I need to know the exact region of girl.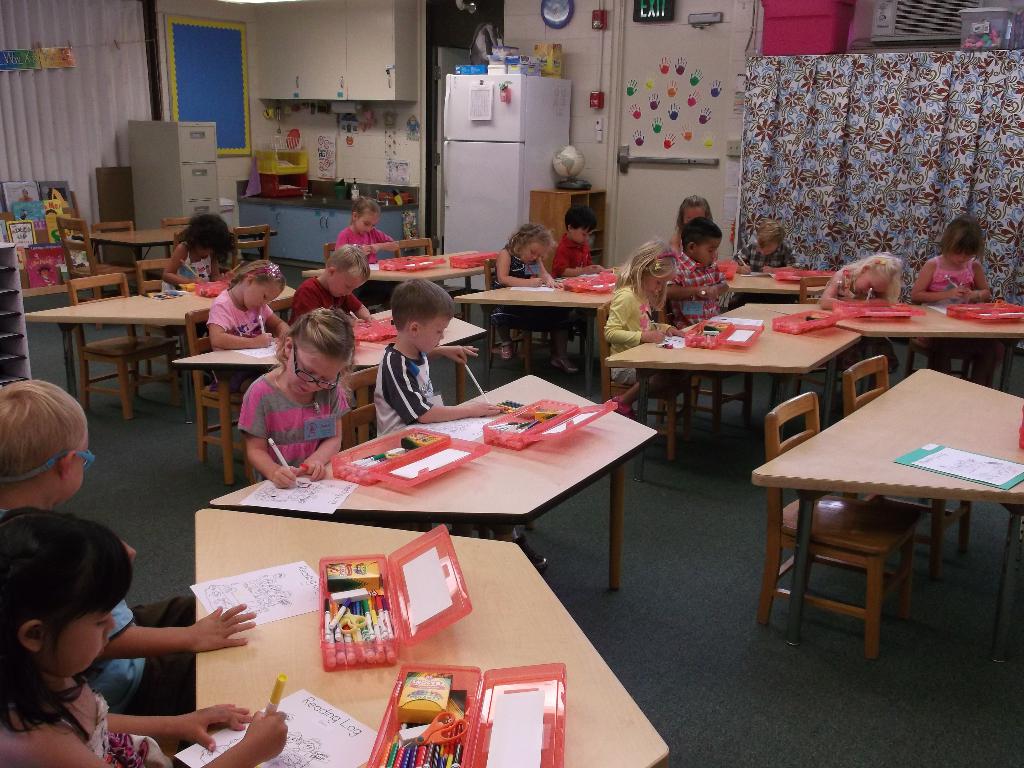
Region: Rect(668, 193, 717, 256).
